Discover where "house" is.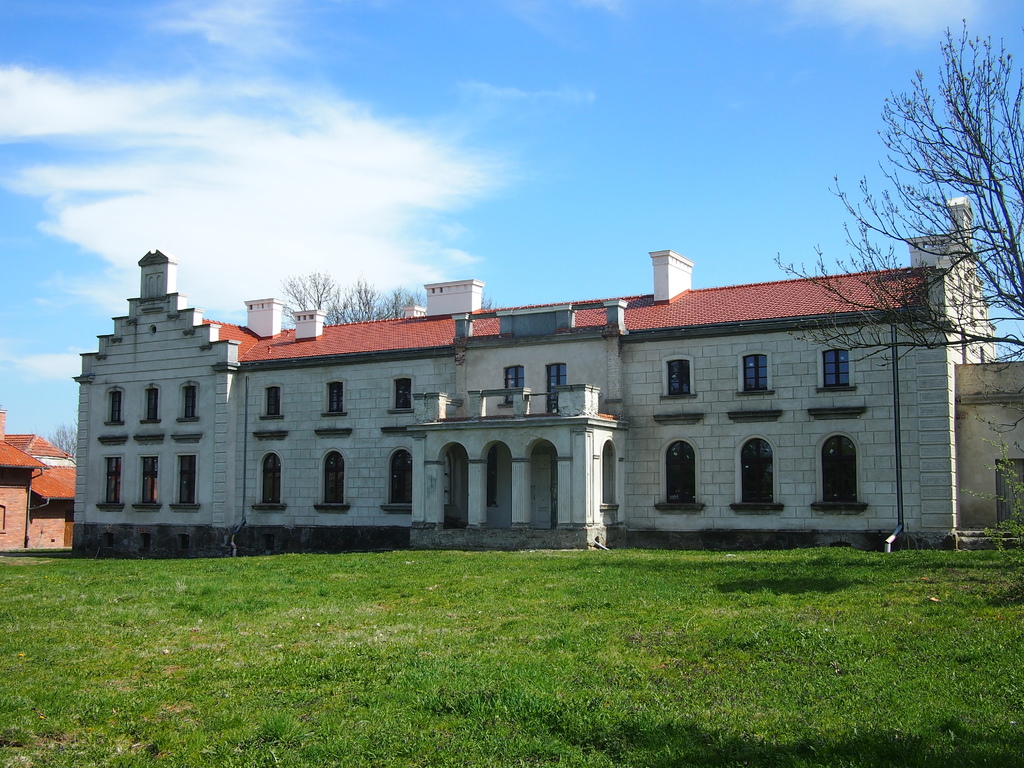
Discovered at <box>68,193,1023,559</box>.
